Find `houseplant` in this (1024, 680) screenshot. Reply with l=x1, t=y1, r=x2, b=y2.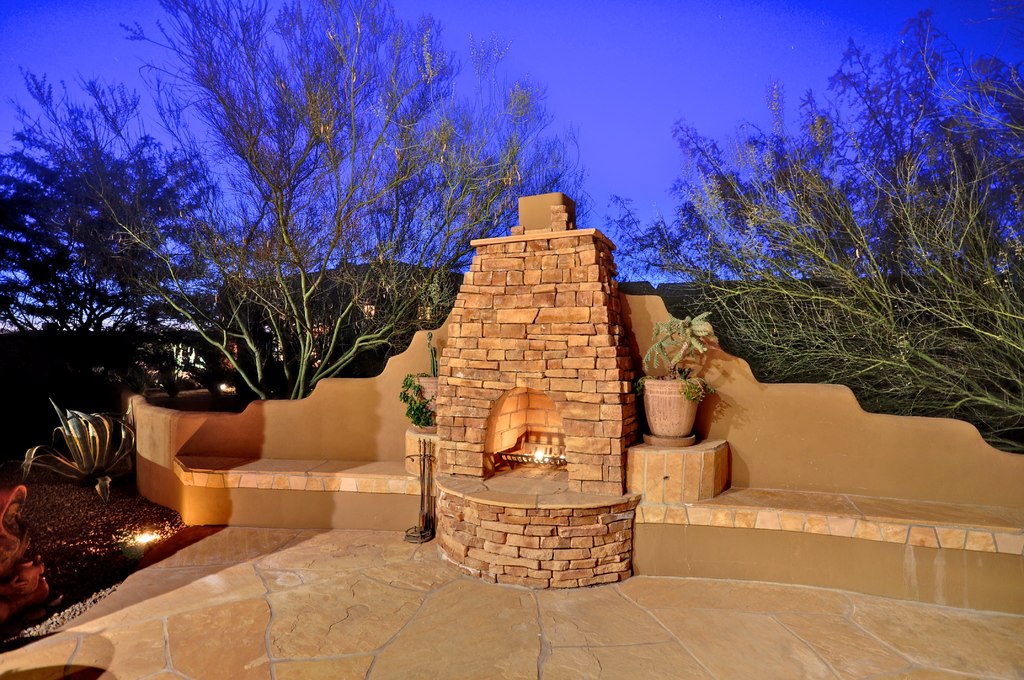
l=634, t=310, r=719, b=448.
